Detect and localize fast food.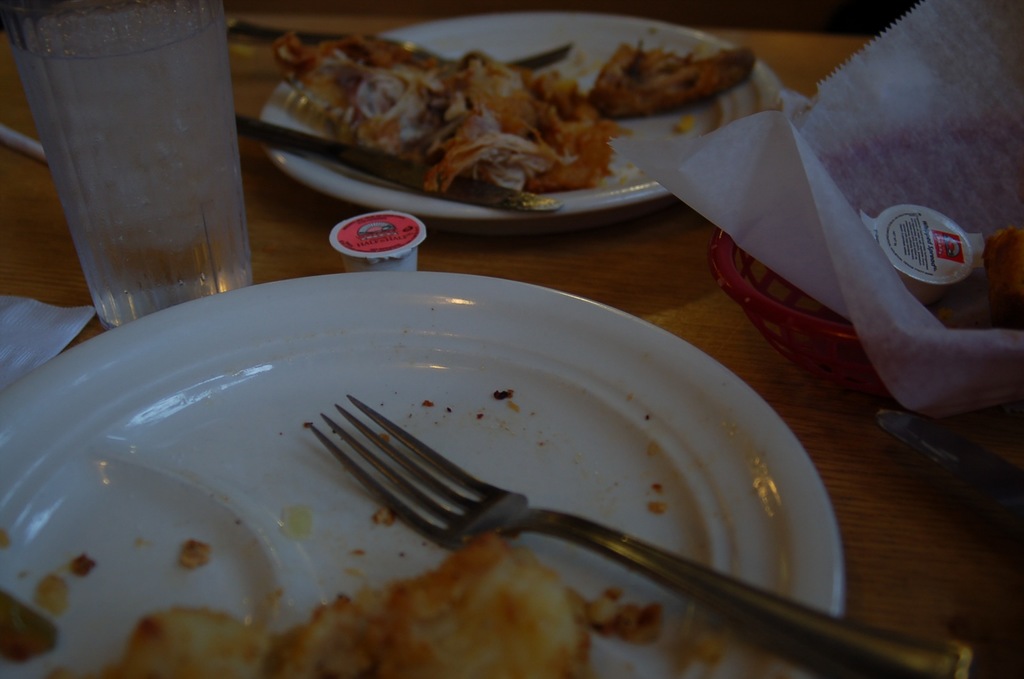
Localized at BBox(120, 532, 581, 678).
